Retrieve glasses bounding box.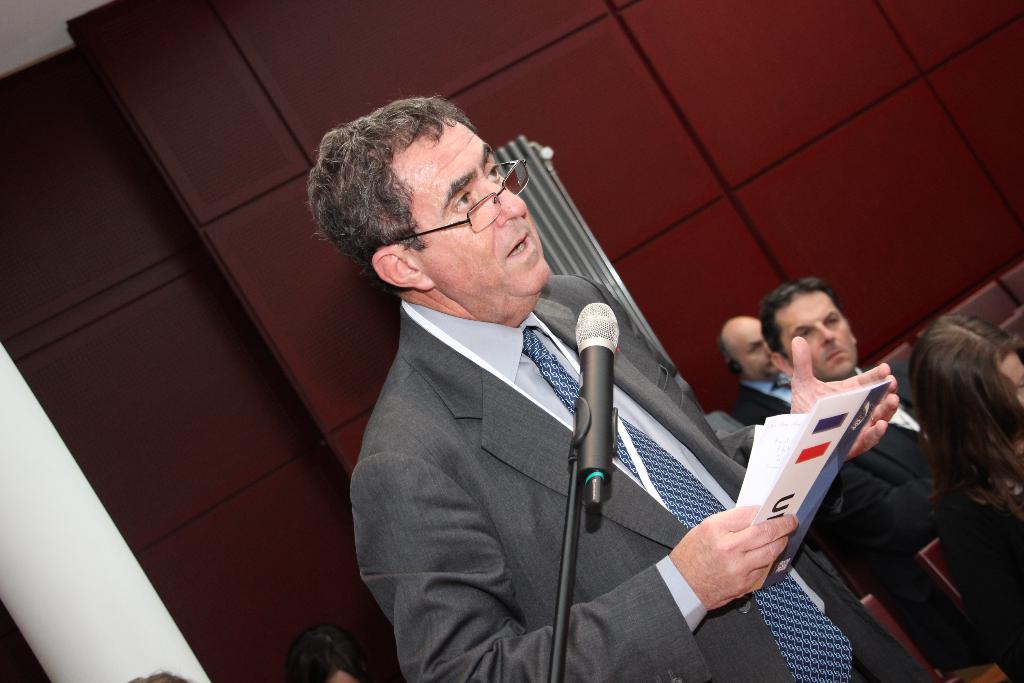
Bounding box: 390, 159, 531, 240.
